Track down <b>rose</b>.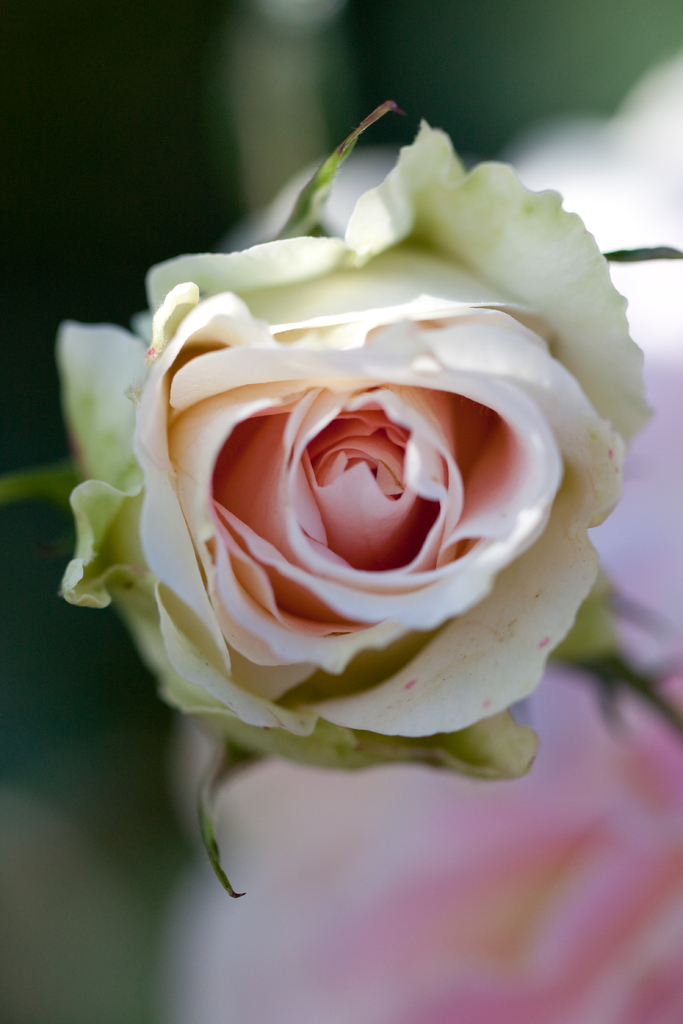
Tracked to <region>60, 124, 661, 780</region>.
